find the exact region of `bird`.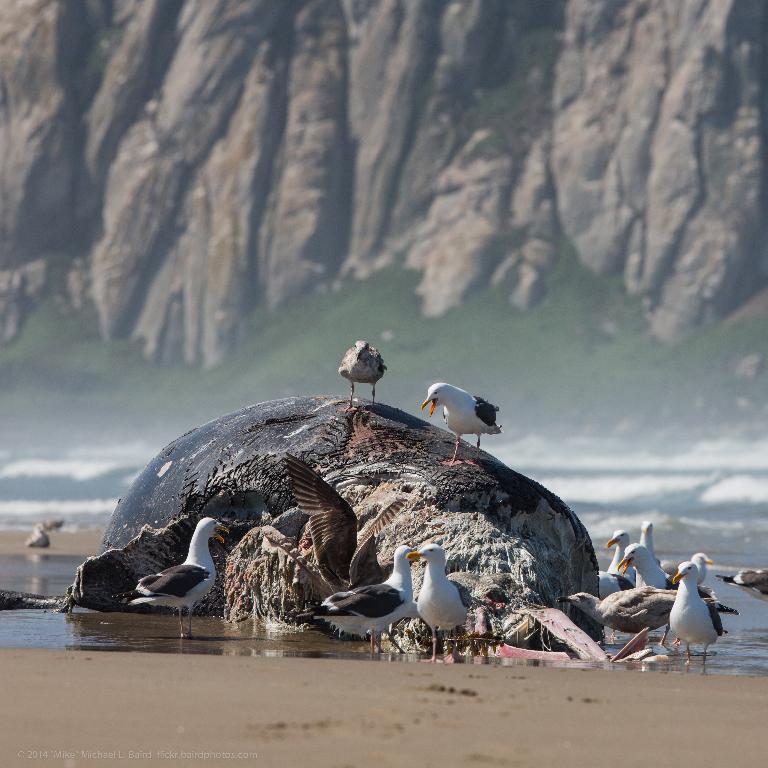
Exact region: x1=122 y1=515 x2=232 y2=638.
